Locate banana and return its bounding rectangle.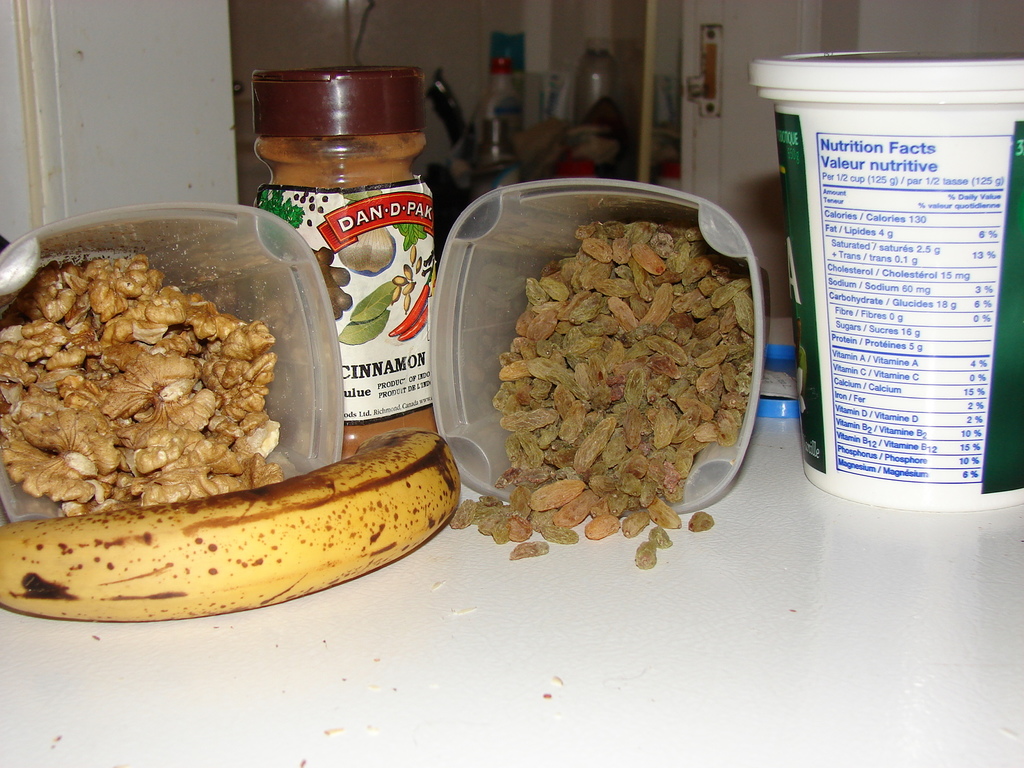
rect(24, 431, 447, 632).
